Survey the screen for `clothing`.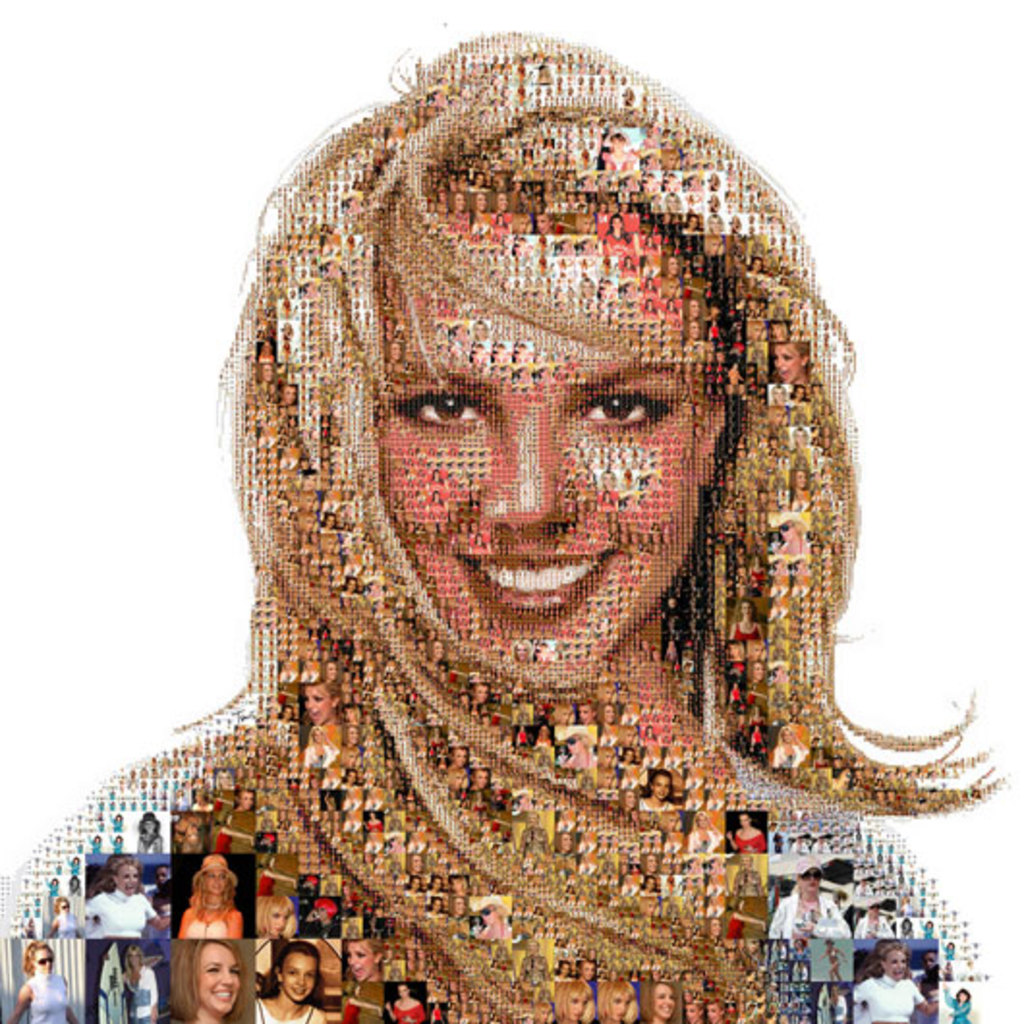
Survey found: crop(947, 991, 970, 1022).
